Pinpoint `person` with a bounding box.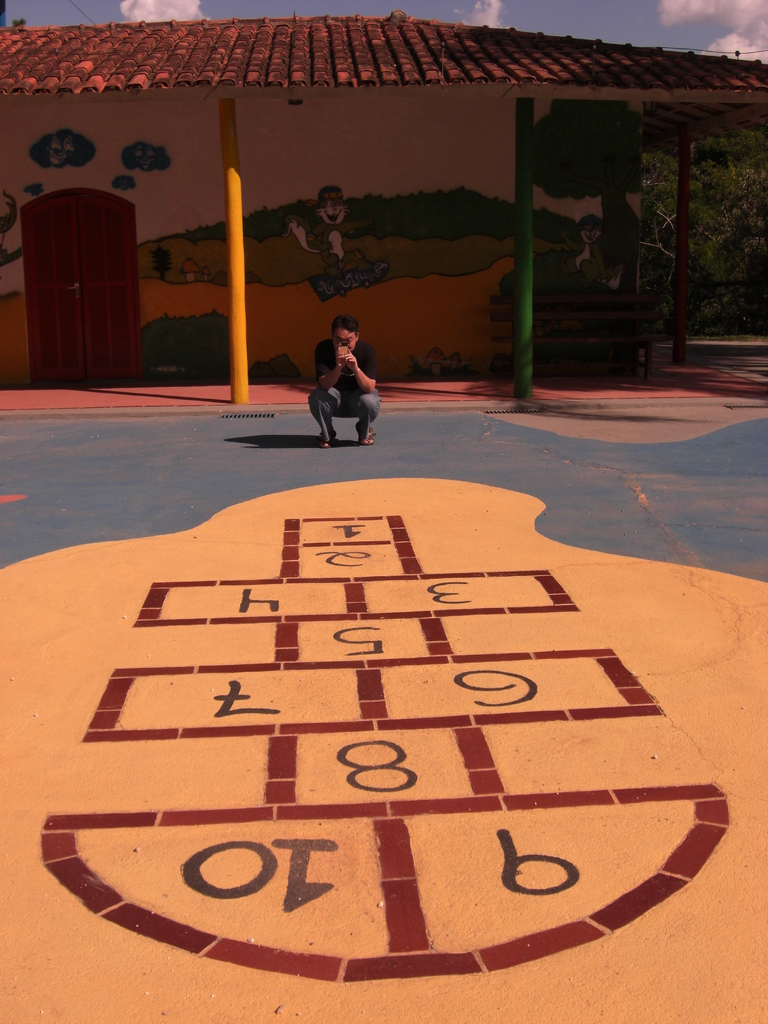
{"x1": 307, "y1": 288, "x2": 380, "y2": 439}.
